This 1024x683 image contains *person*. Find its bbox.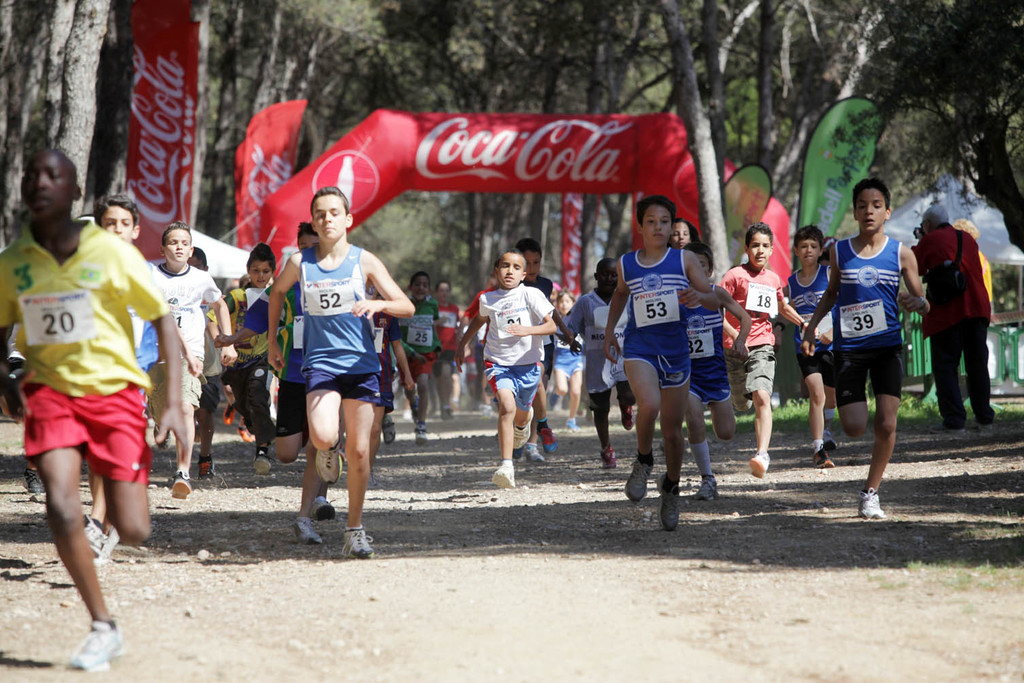
[left=782, top=222, right=845, bottom=471].
